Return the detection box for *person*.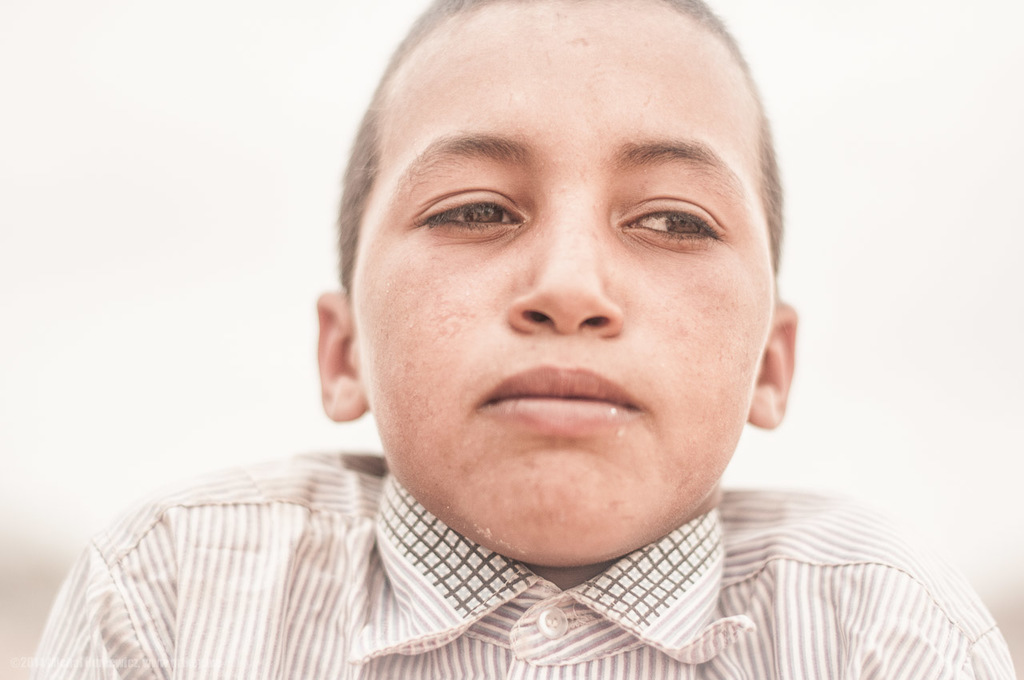
locate(27, 0, 1021, 679).
